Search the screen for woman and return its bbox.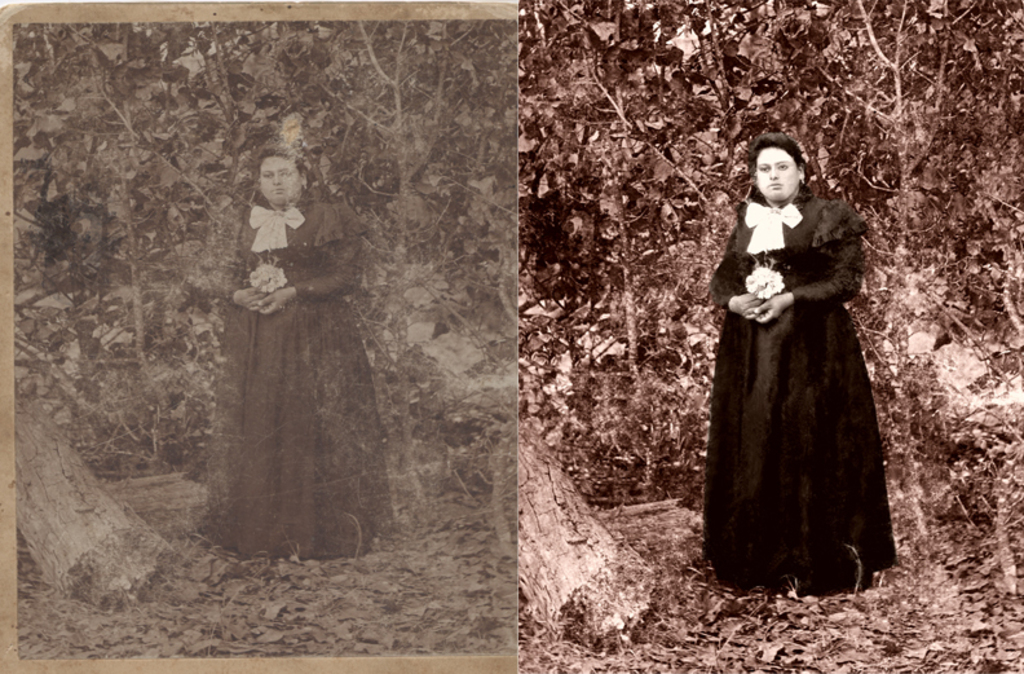
Found: region(723, 122, 890, 589).
